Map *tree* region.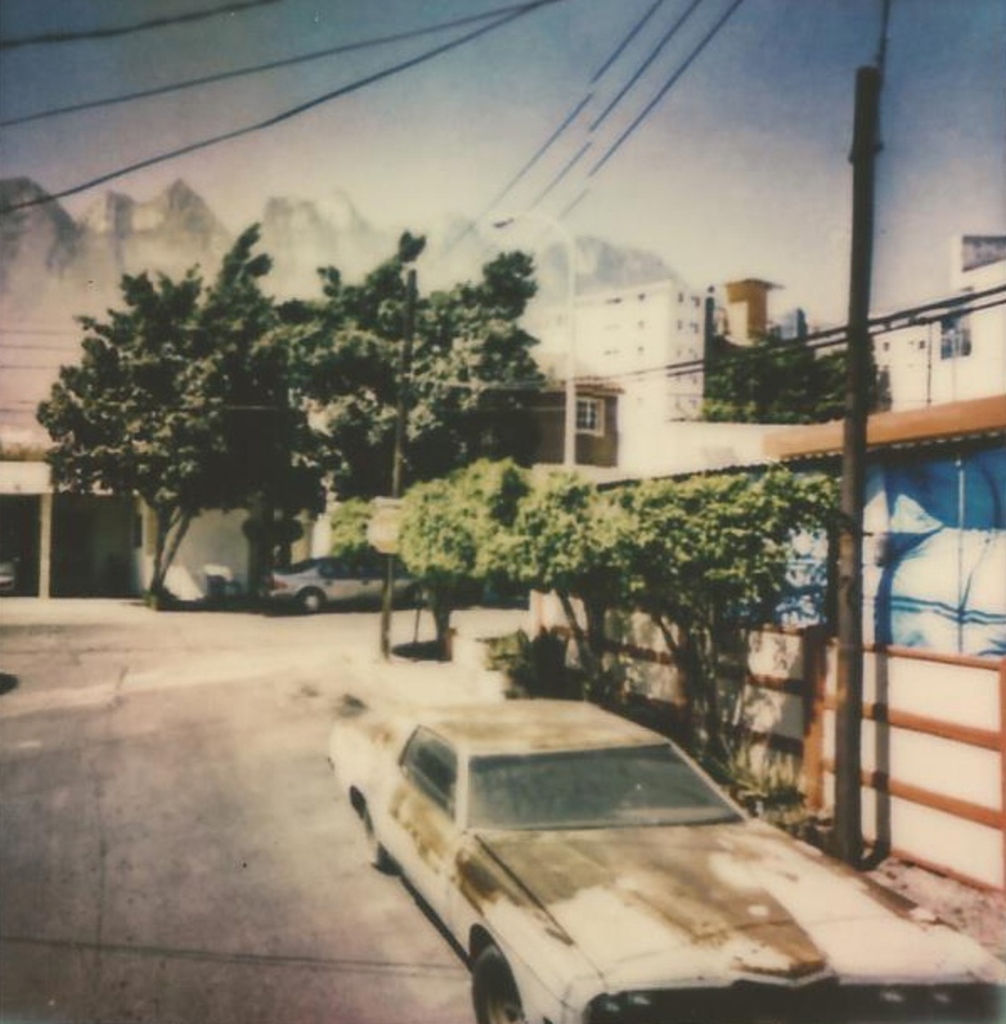
Mapped to bbox=(688, 296, 893, 409).
